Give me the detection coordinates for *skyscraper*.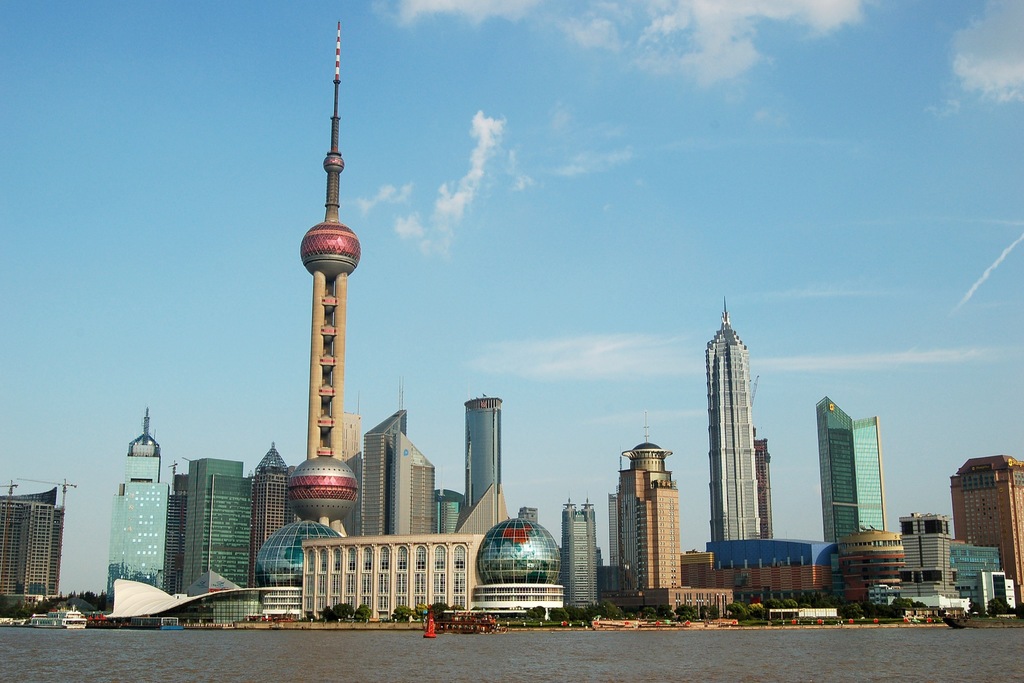
[602, 416, 703, 608].
